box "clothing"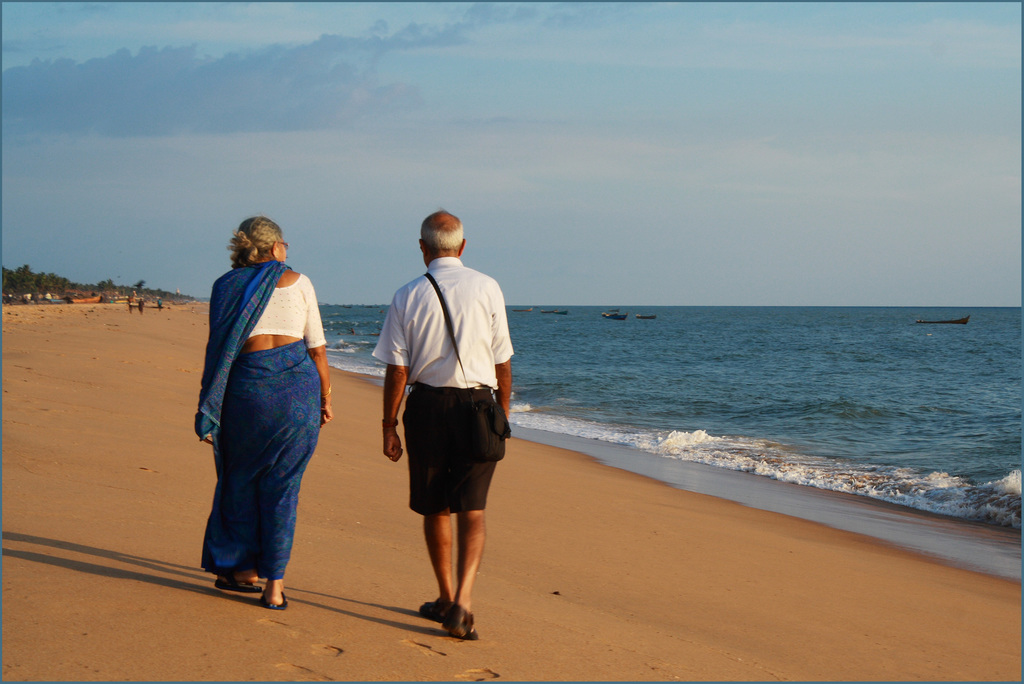
<box>137,301,146,314</box>
